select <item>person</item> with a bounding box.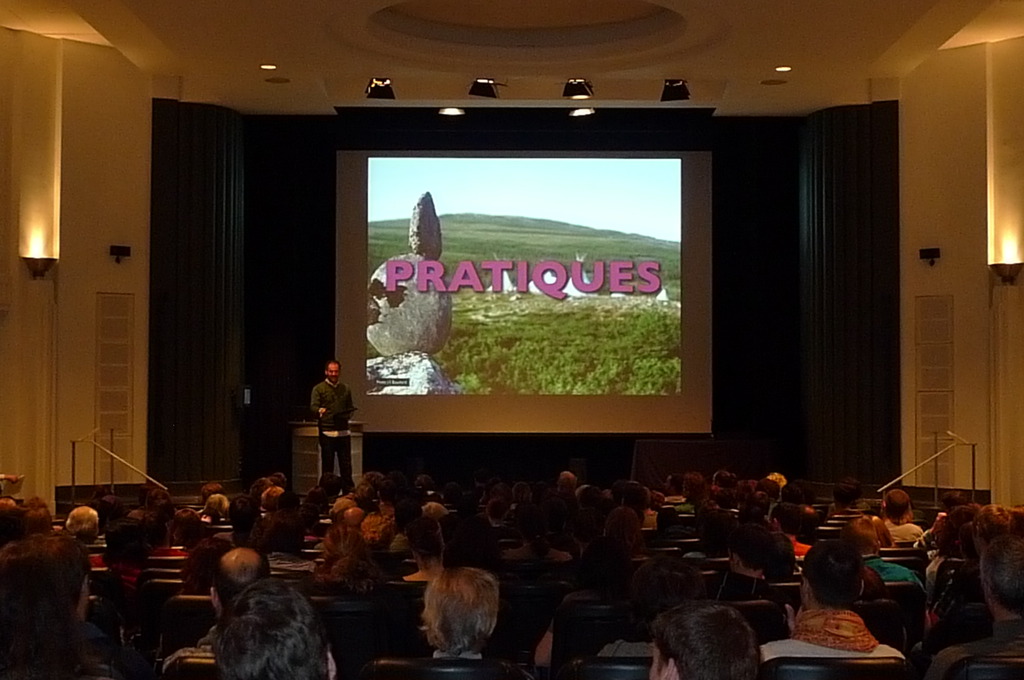
locate(650, 601, 760, 679).
